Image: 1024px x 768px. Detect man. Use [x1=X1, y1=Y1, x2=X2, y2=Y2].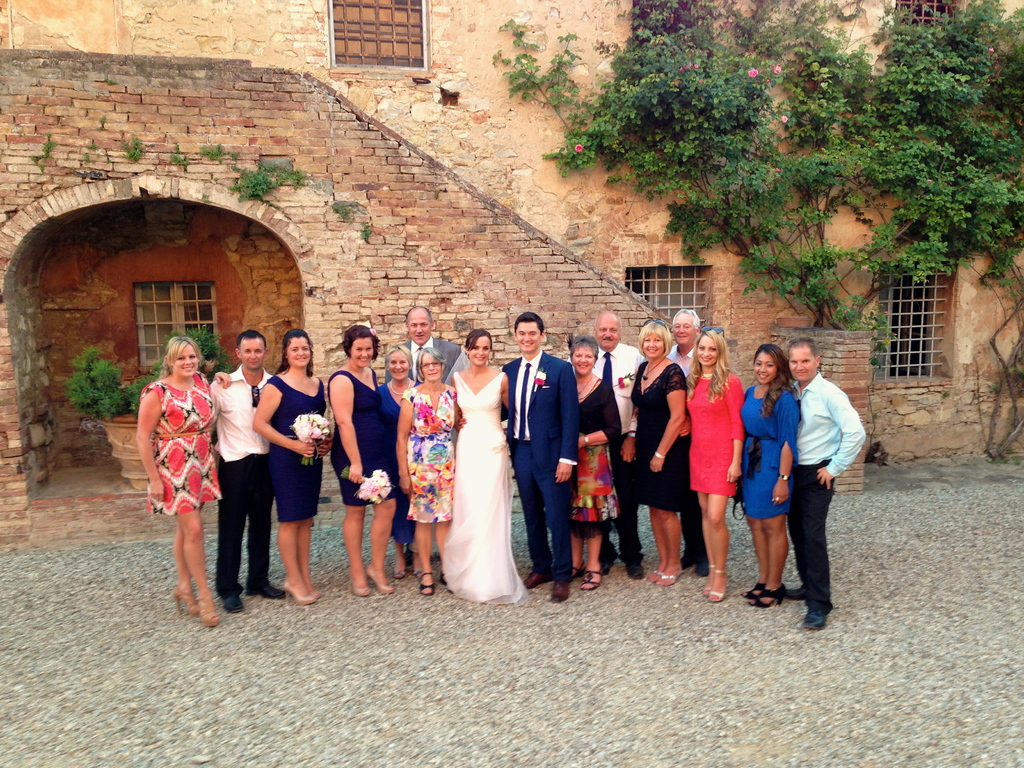
[x1=761, y1=344, x2=862, y2=623].
